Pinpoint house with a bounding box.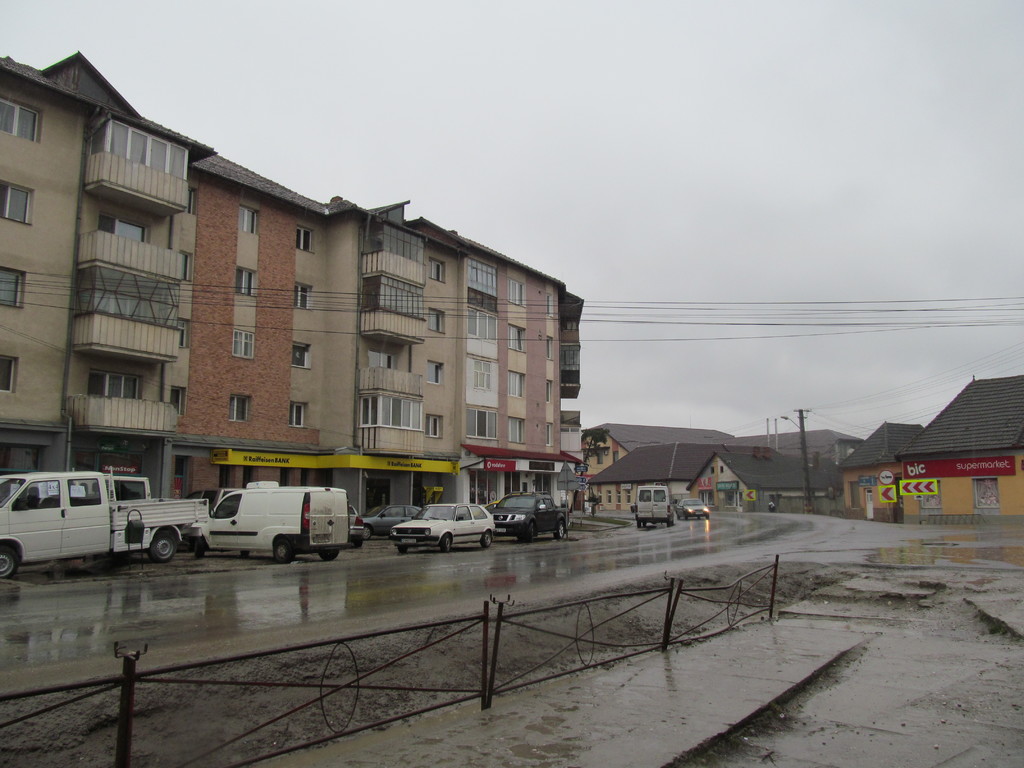
314 209 362 502.
